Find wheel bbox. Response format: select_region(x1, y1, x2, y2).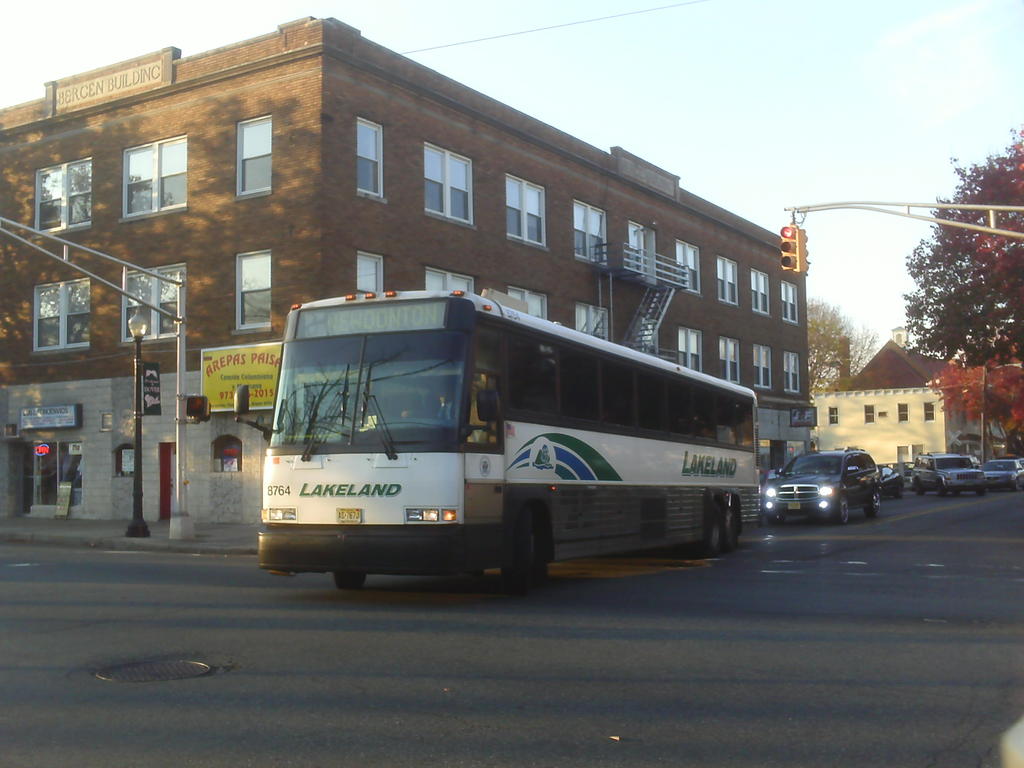
select_region(935, 478, 946, 498).
